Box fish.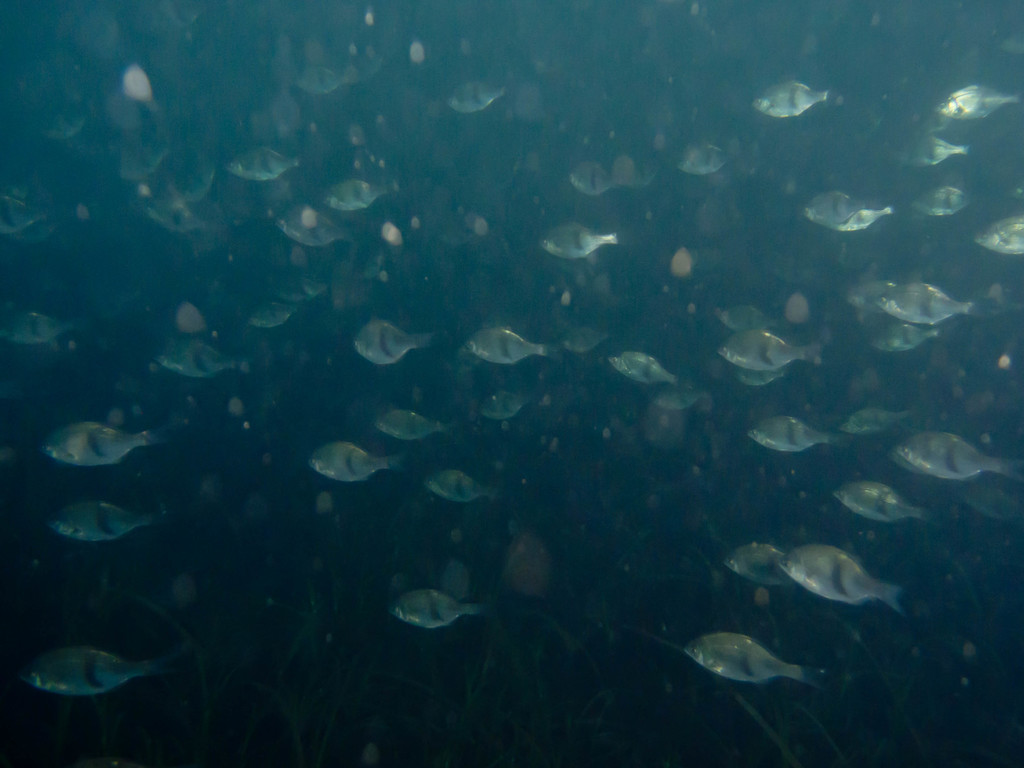
684,636,829,693.
